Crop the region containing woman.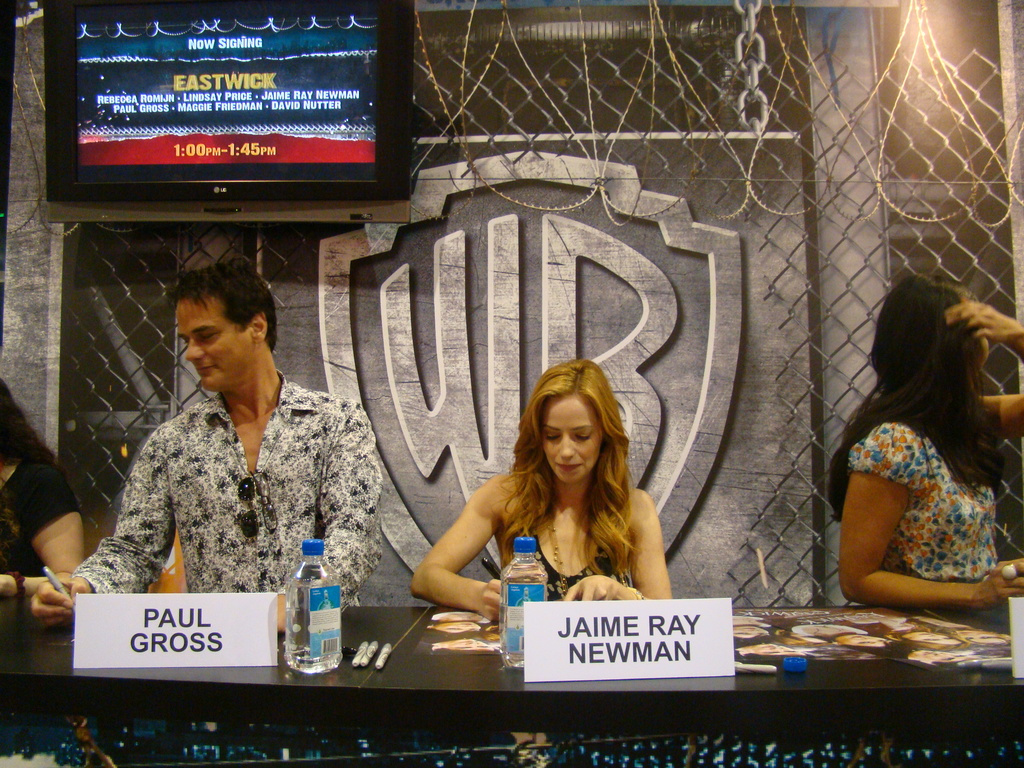
Crop region: 409,372,692,648.
